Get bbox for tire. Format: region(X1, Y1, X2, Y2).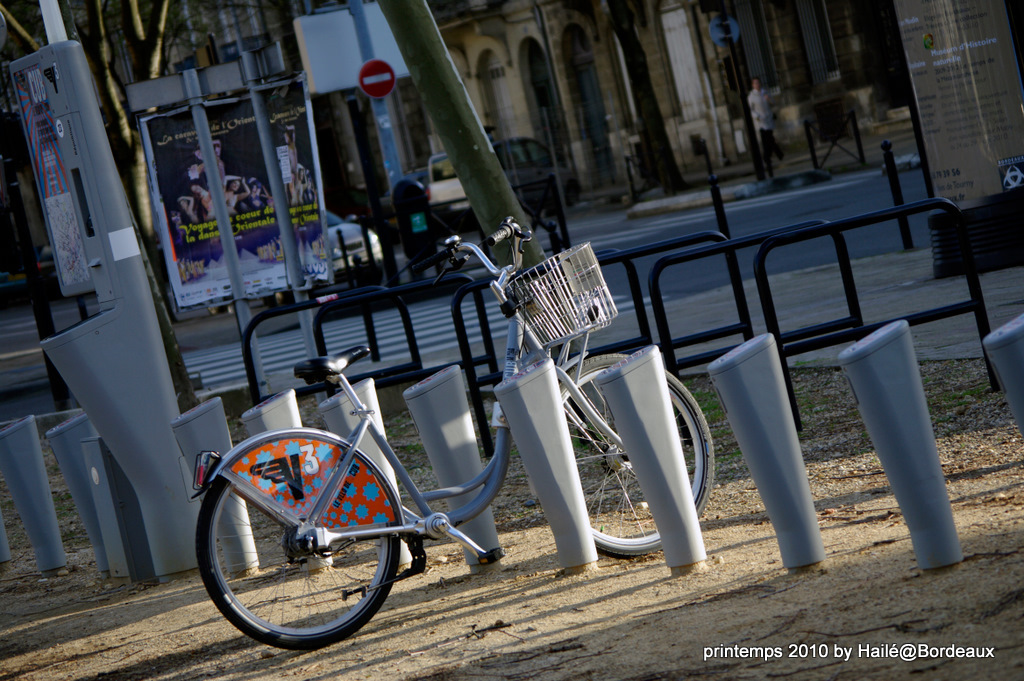
region(275, 288, 297, 308).
